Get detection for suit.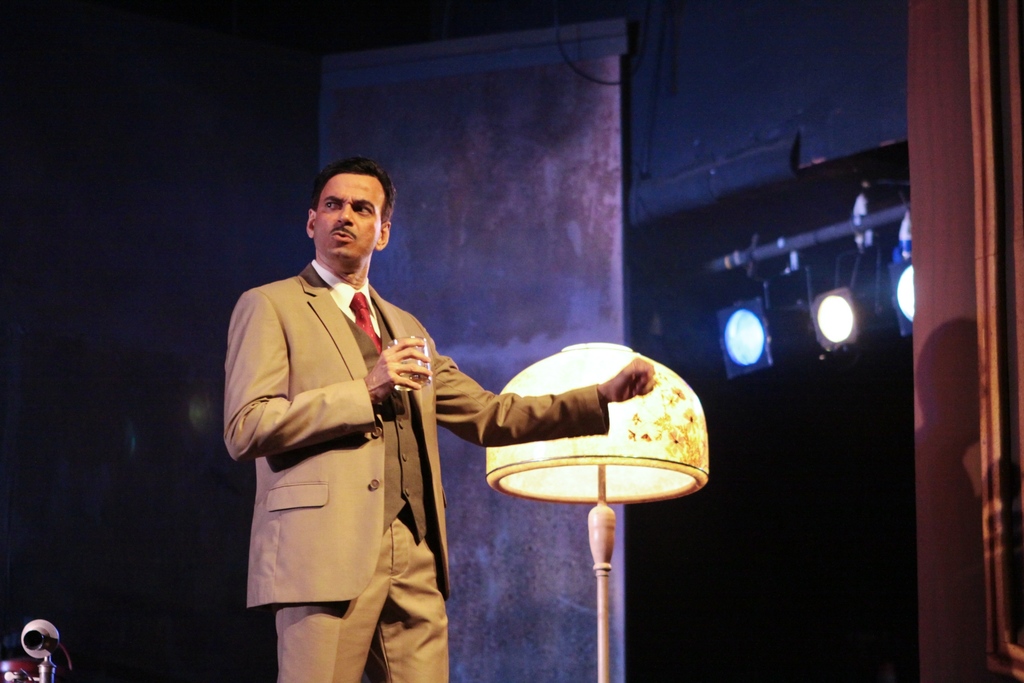
Detection: l=250, t=167, r=573, b=666.
